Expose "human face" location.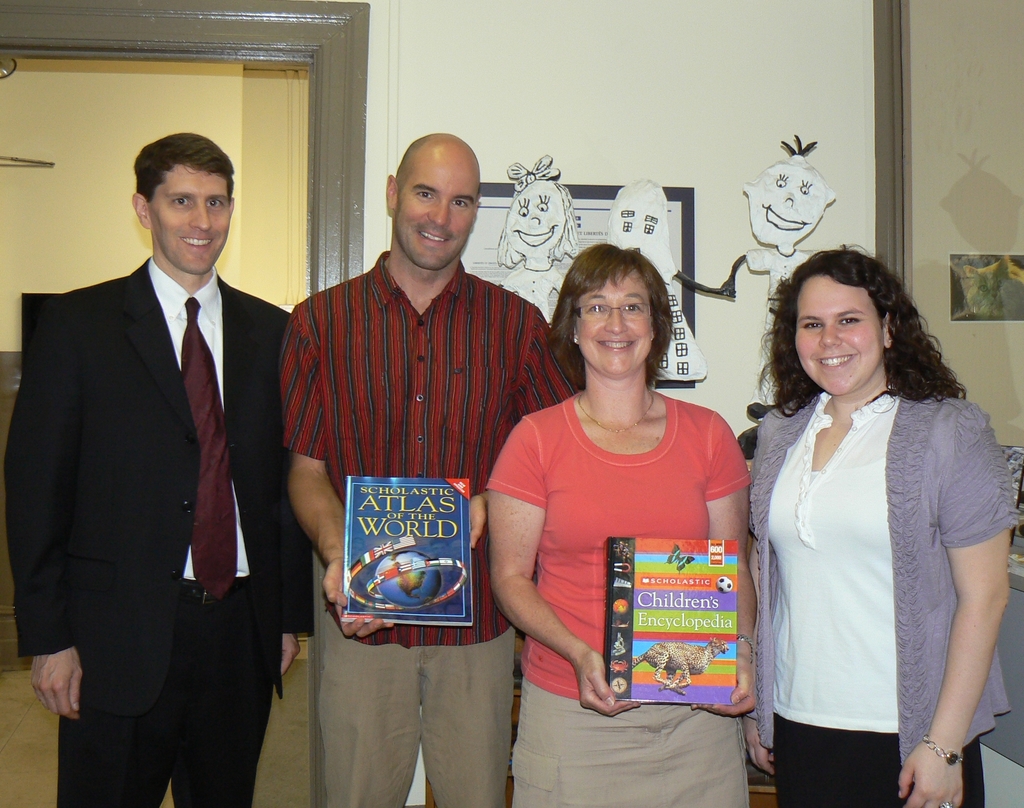
Exposed at (x1=396, y1=166, x2=474, y2=268).
